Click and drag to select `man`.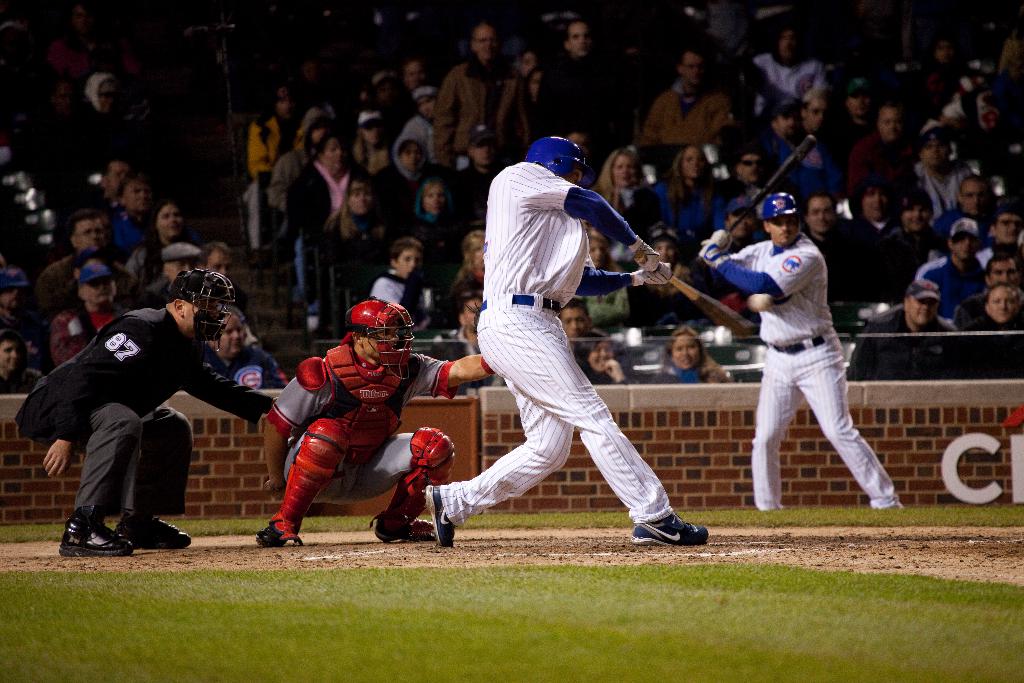
Selection: {"x1": 987, "y1": 201, "x2": 1023, "y2": 267}.
